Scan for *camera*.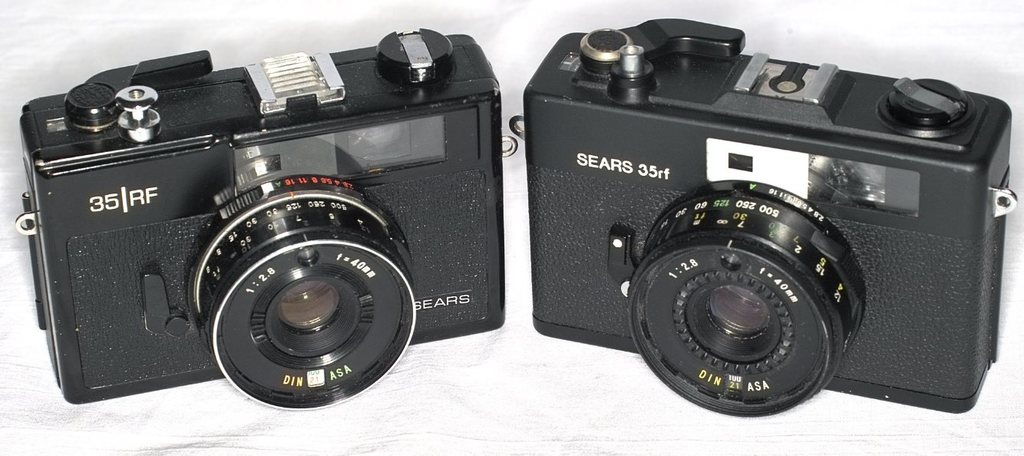
Scan result: bbox(510, 17, 1011, 415).
